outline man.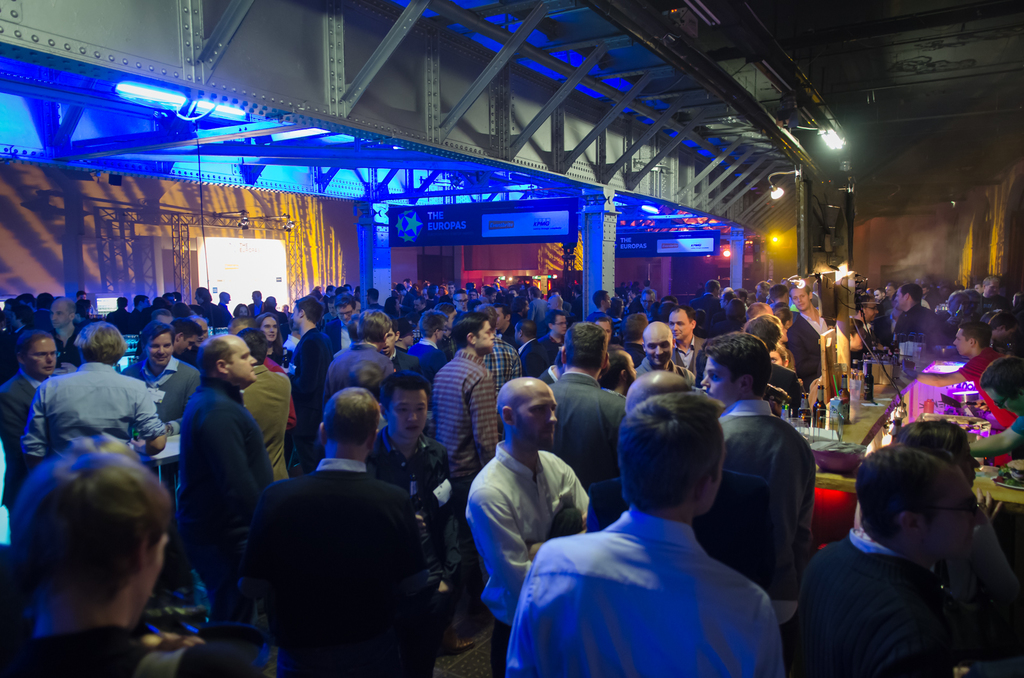
Outline: 881 272 951 343.
